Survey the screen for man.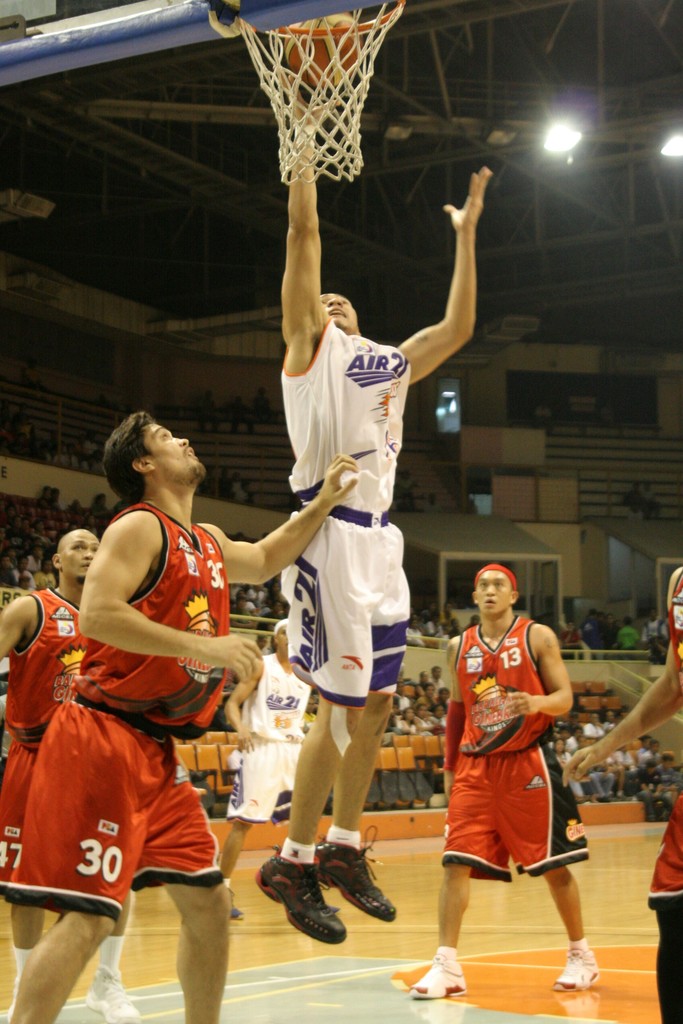
Survey found: Rect(413, 561, 603, 1003).
